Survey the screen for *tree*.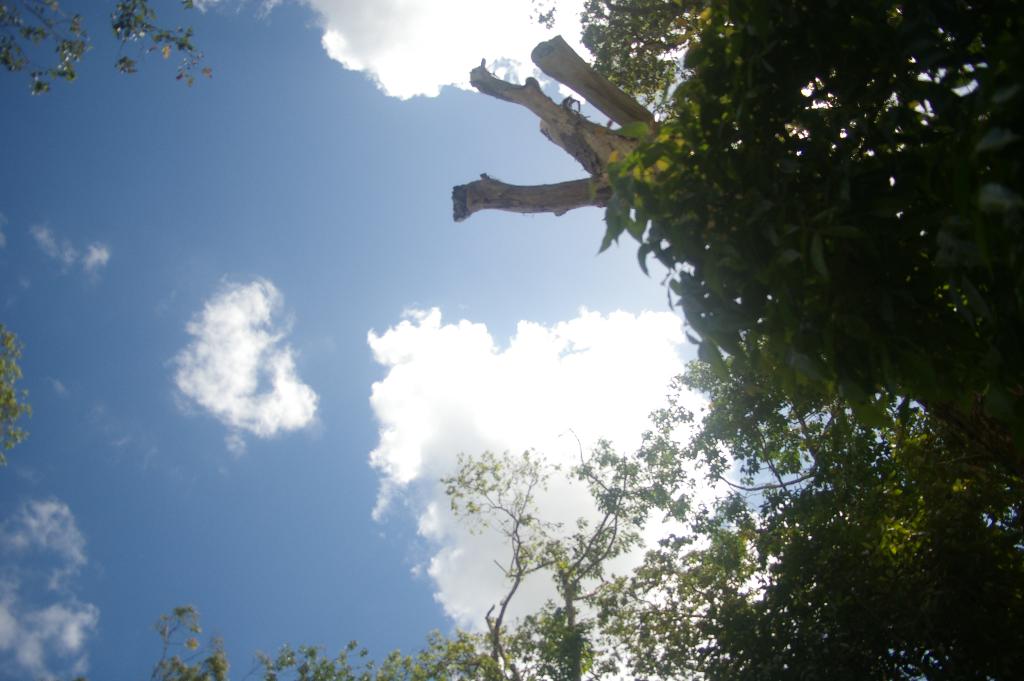
Survey found: 0,319,33,463.
